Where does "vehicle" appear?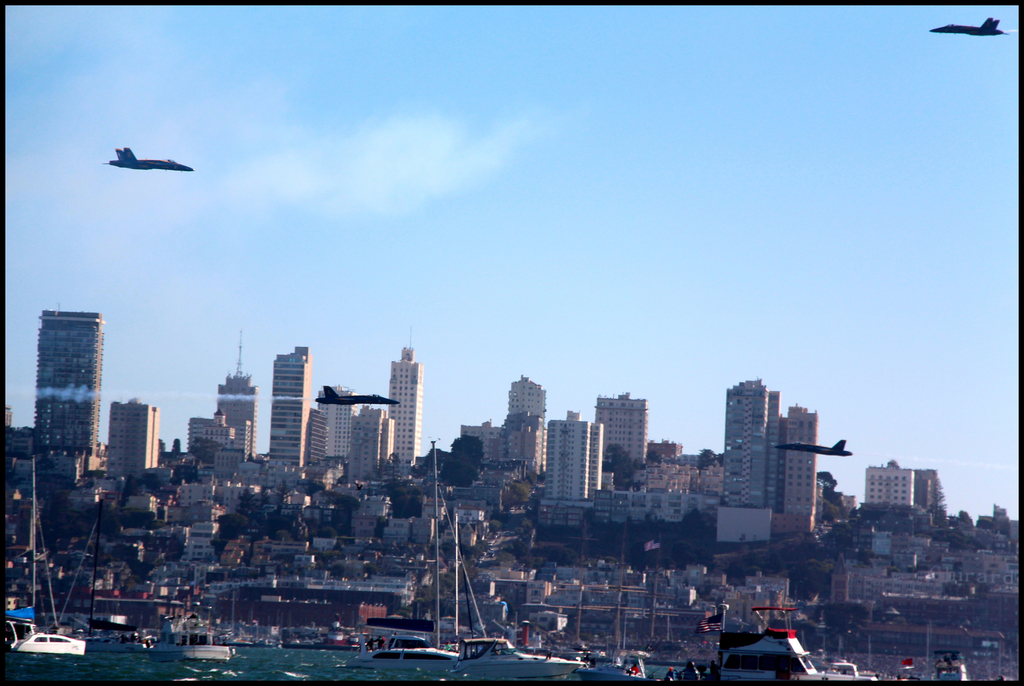
Appears at <box>580,666,683,685</box>.
